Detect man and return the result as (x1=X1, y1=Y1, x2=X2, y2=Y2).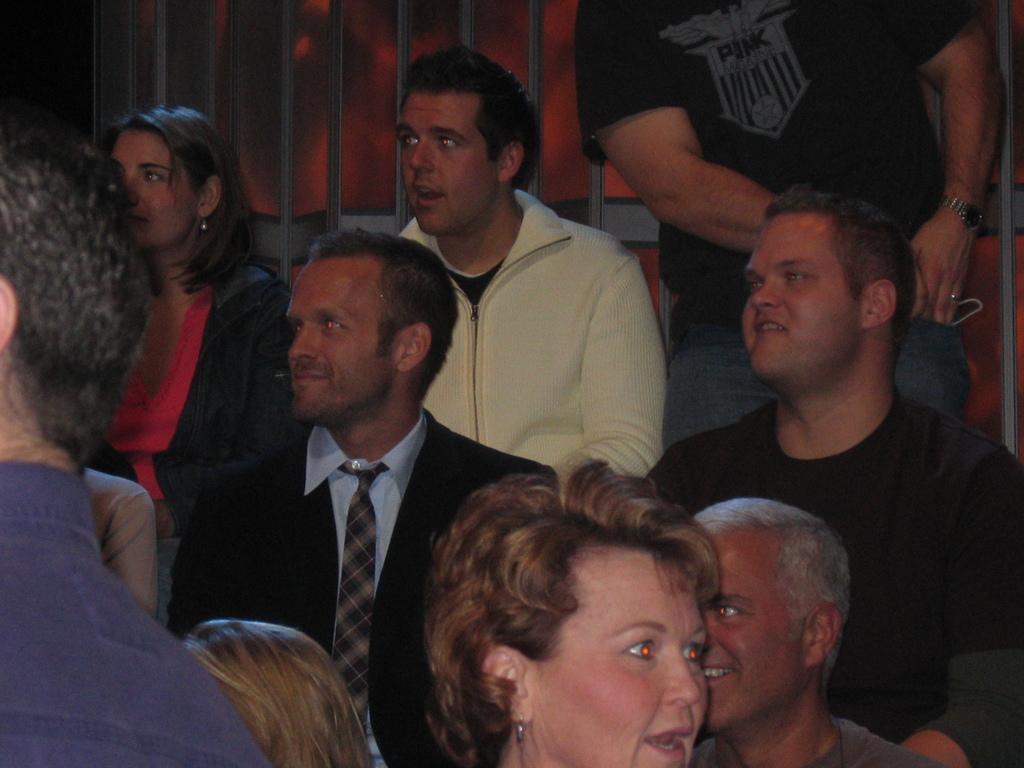
(x1=646, y1=179, x2=1023, y2=767).
